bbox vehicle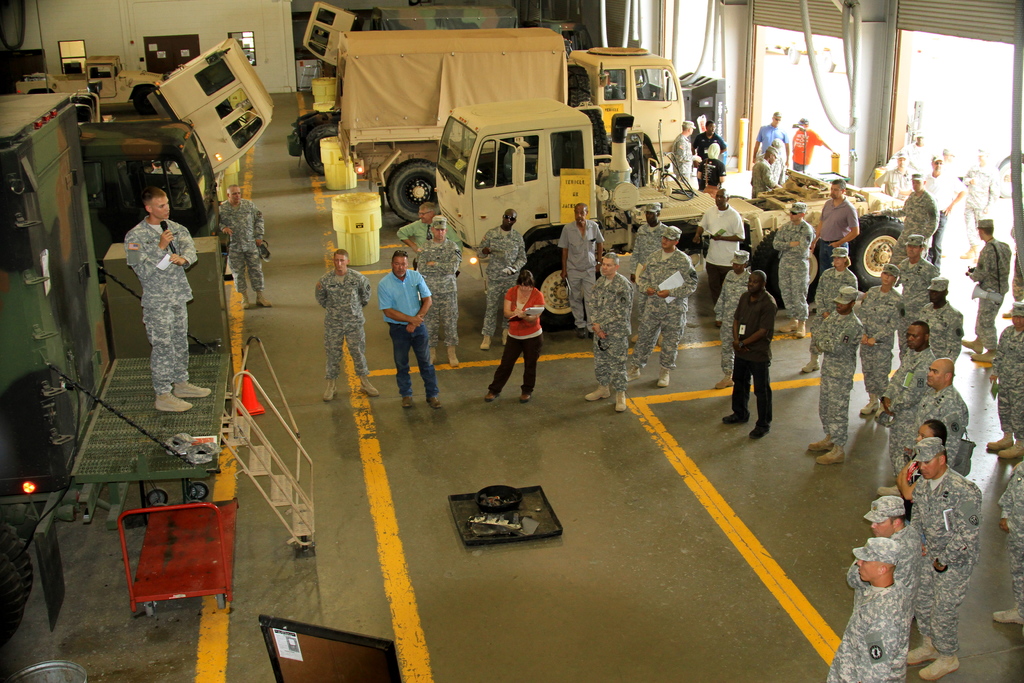
(0,90,111,654)
